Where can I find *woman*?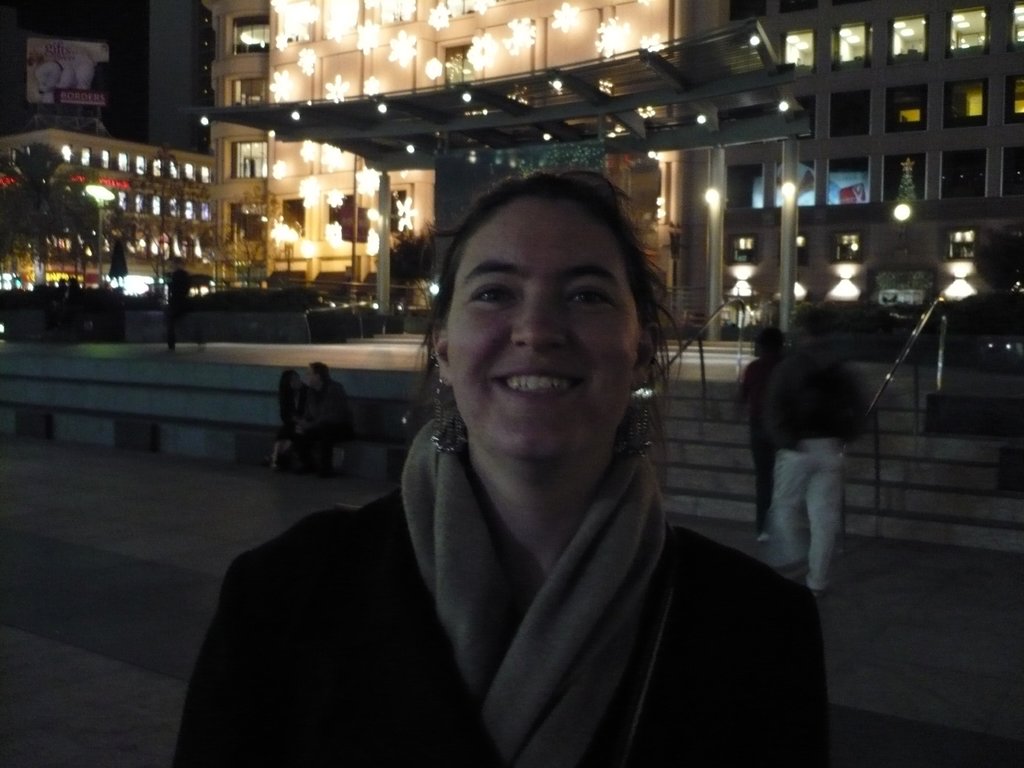
You can find it at {"x1": 276, "y1": 373, "x2": 313, "y2": 431}.
